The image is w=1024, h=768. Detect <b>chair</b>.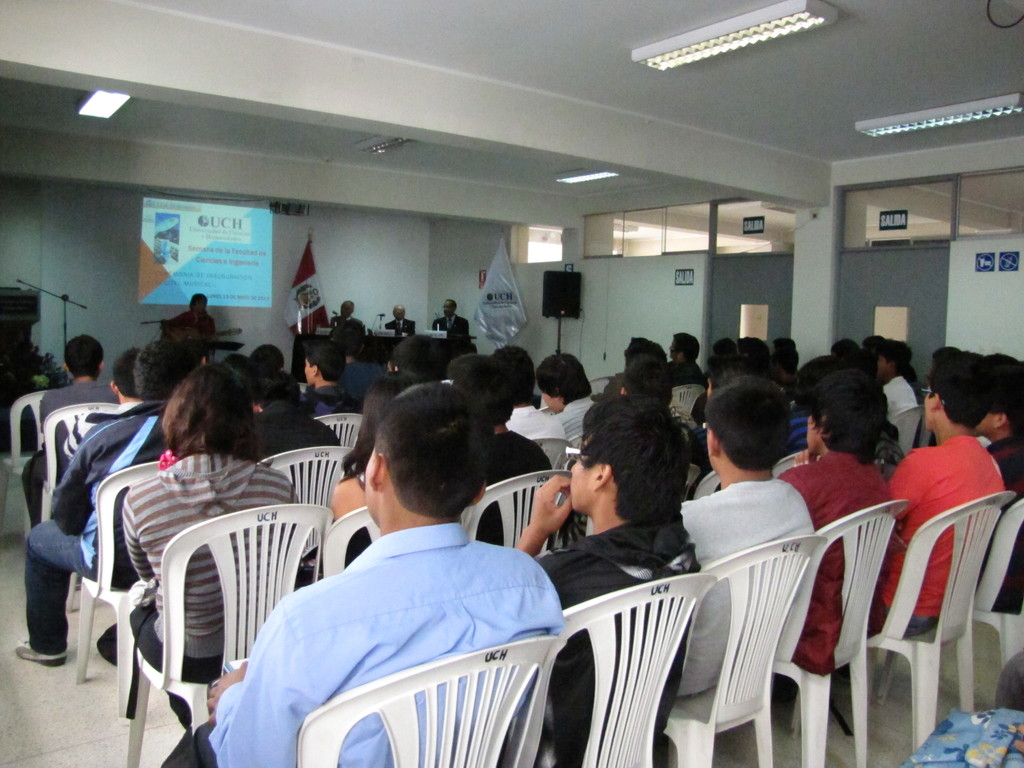
Detection: bbox=[310, 412, 367, 447].
